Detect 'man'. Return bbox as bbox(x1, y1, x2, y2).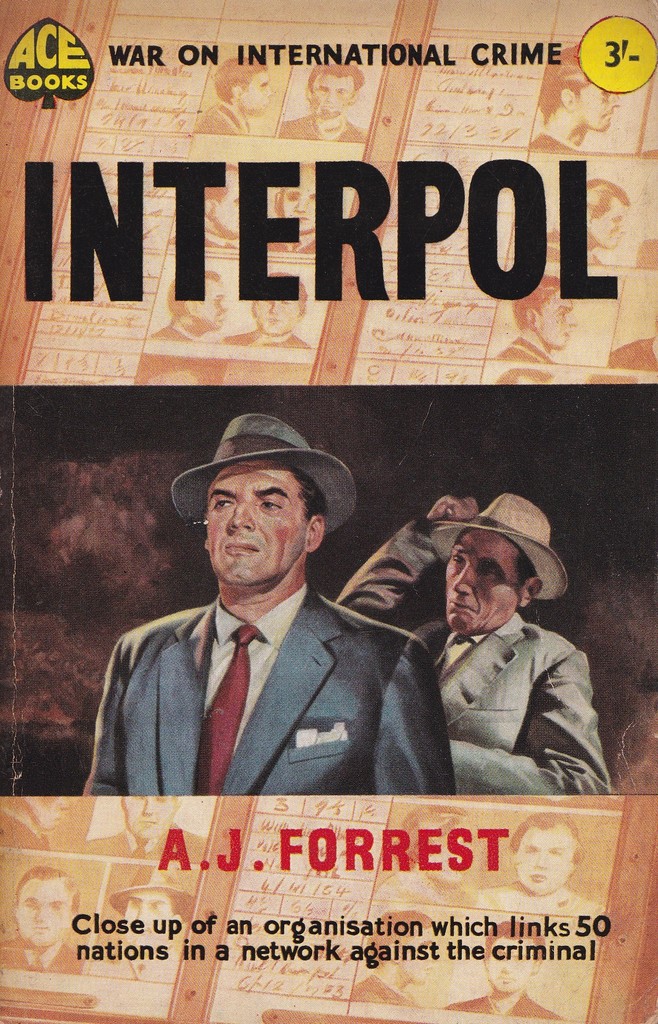
bbox(222, 270, 313, 351).
